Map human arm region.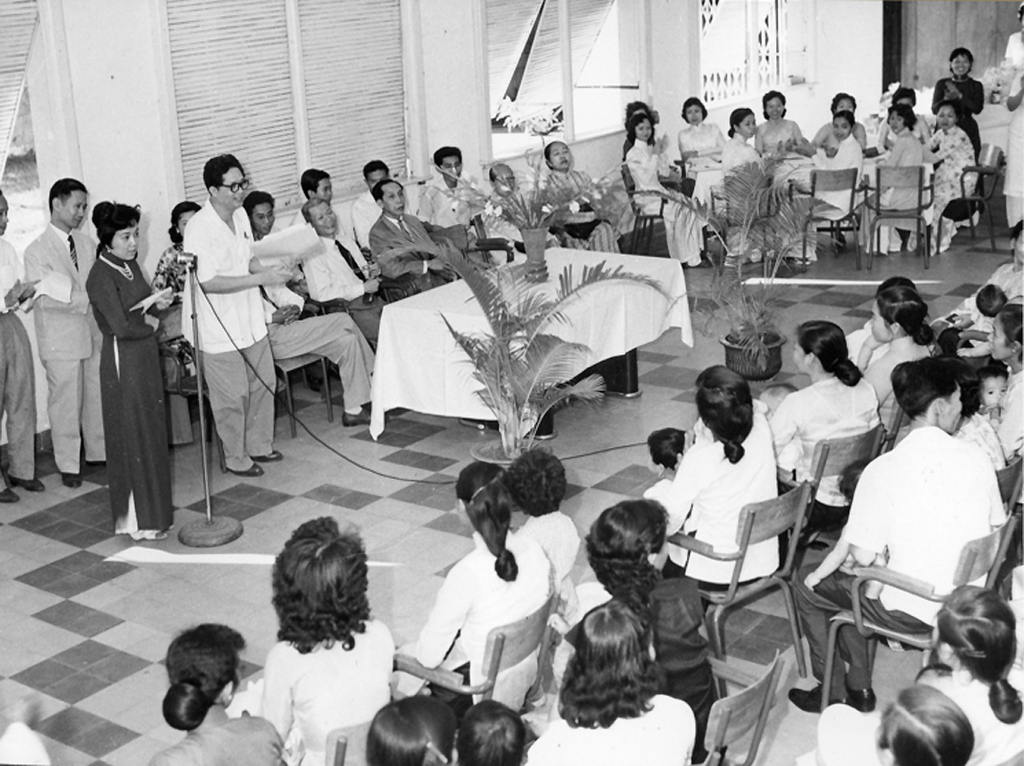
Mapped to locate(696, 130, 727, 161).
